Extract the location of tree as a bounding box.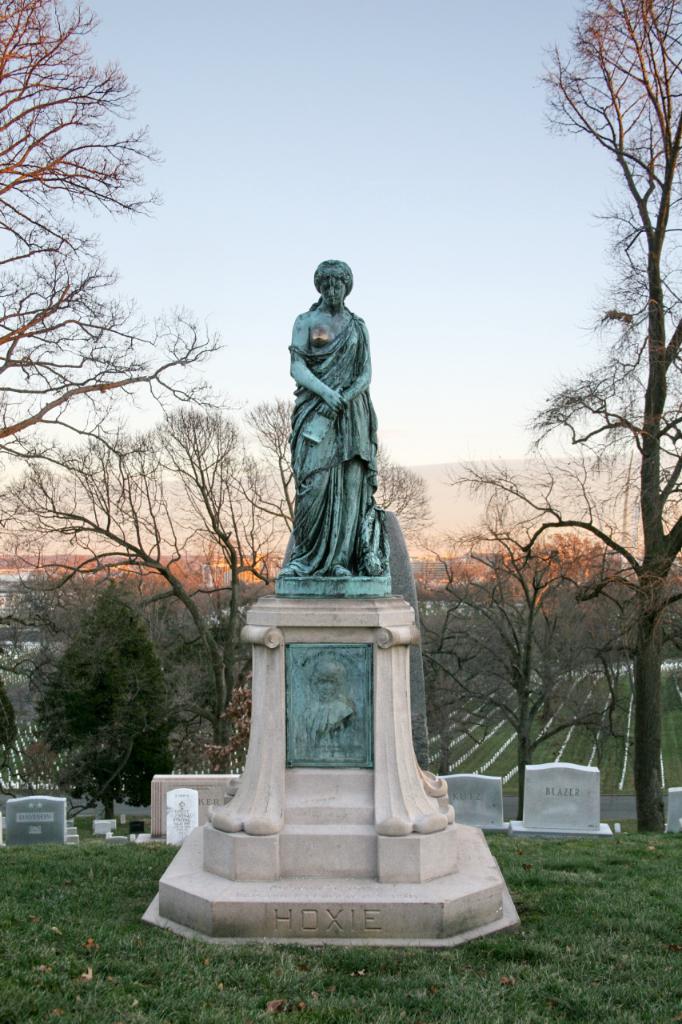
416,515,549,779.
